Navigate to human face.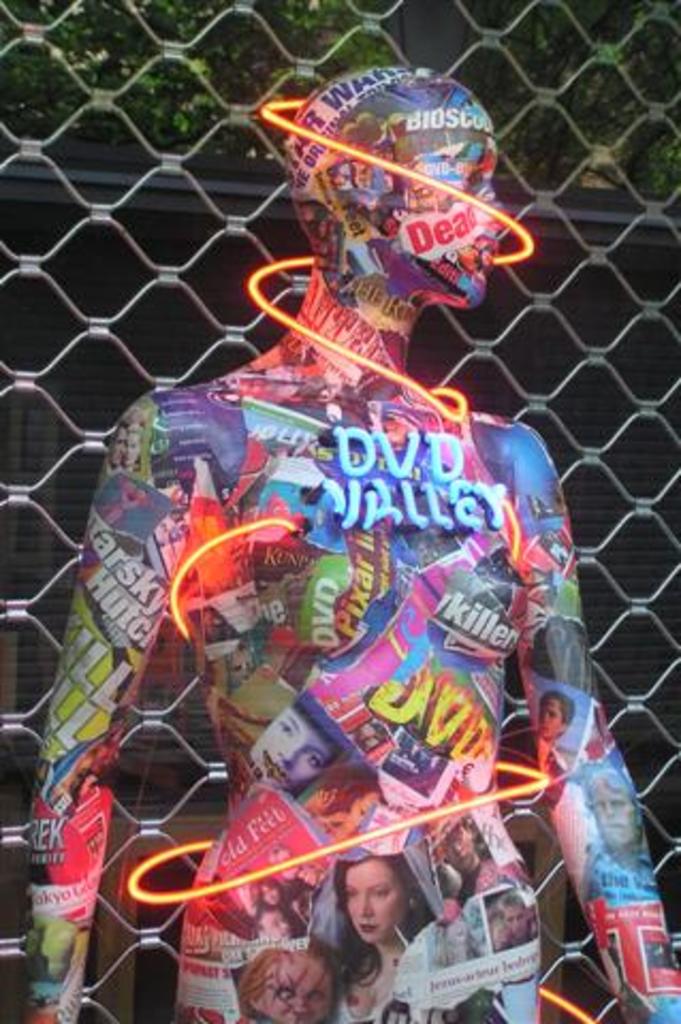
Navigation target: 448, 830, 472, 868.
